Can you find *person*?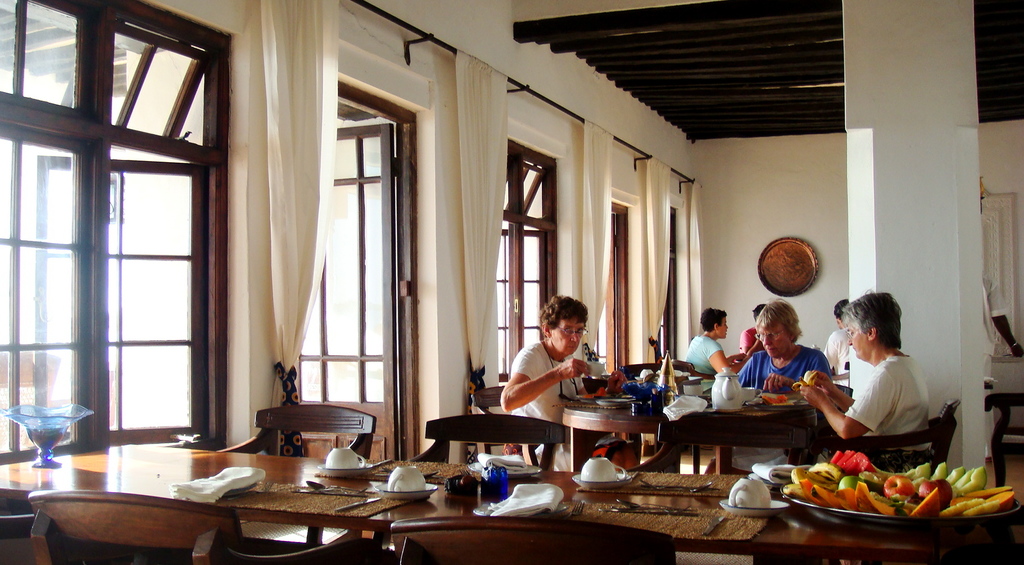
Yes, bounding box: Rect(825, 290, 934, 468).
